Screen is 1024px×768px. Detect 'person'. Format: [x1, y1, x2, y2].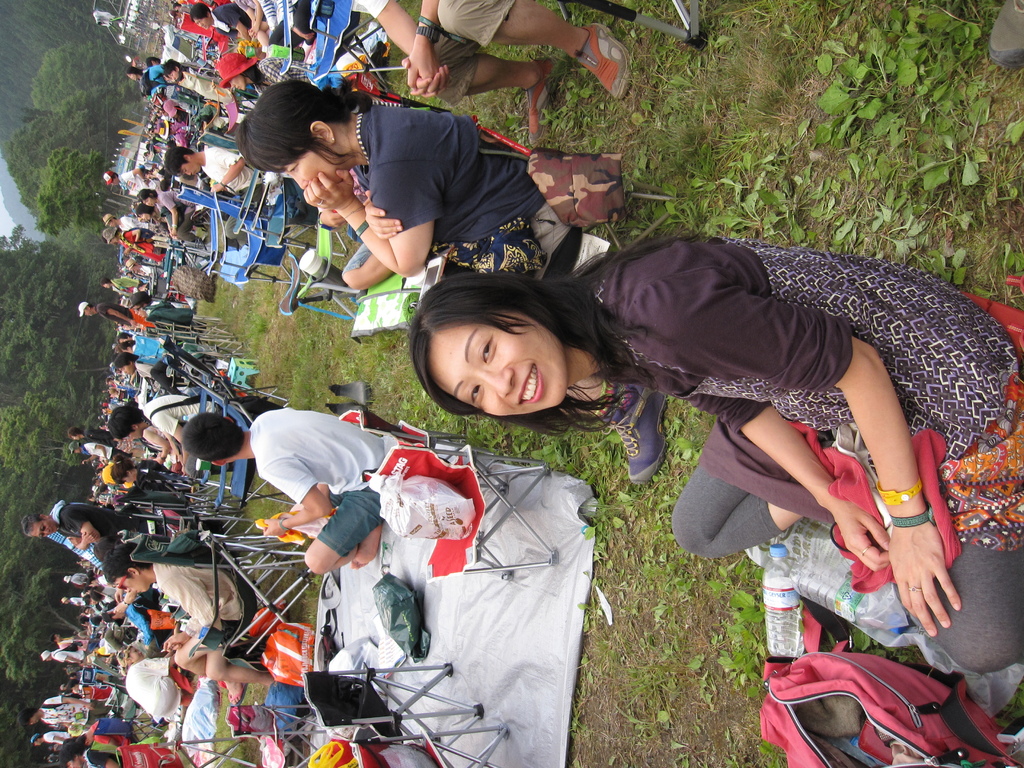
[63, 596, 88, 611].
